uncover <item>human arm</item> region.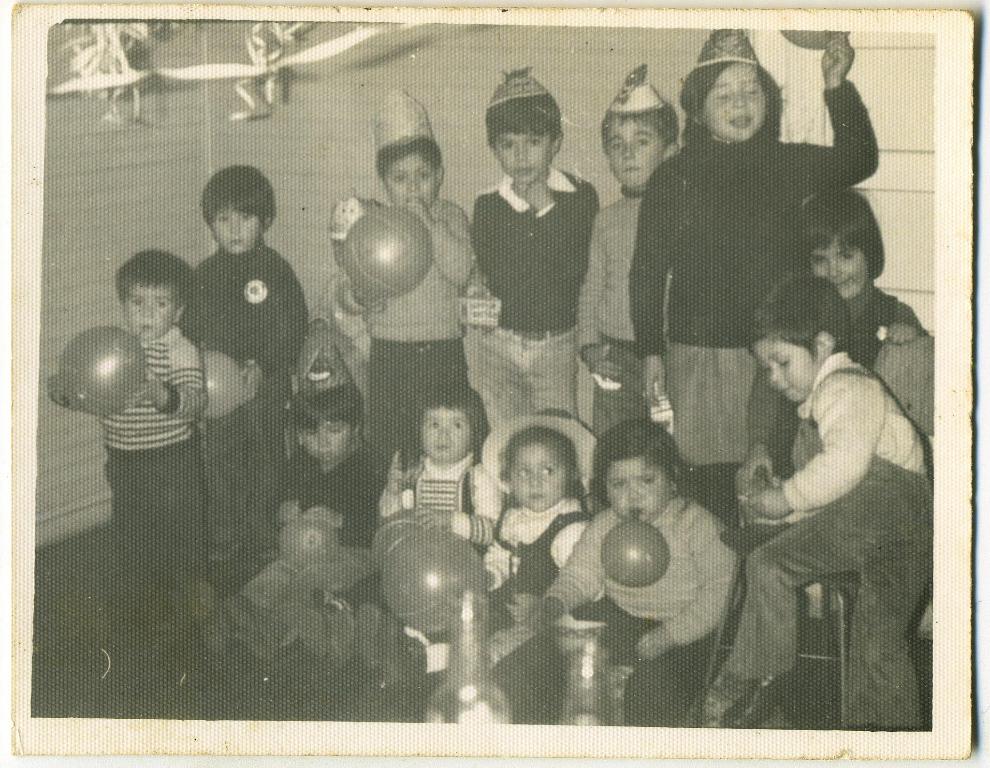
Uncovered: x1=739 y1=384 x2=904 y2=563.
